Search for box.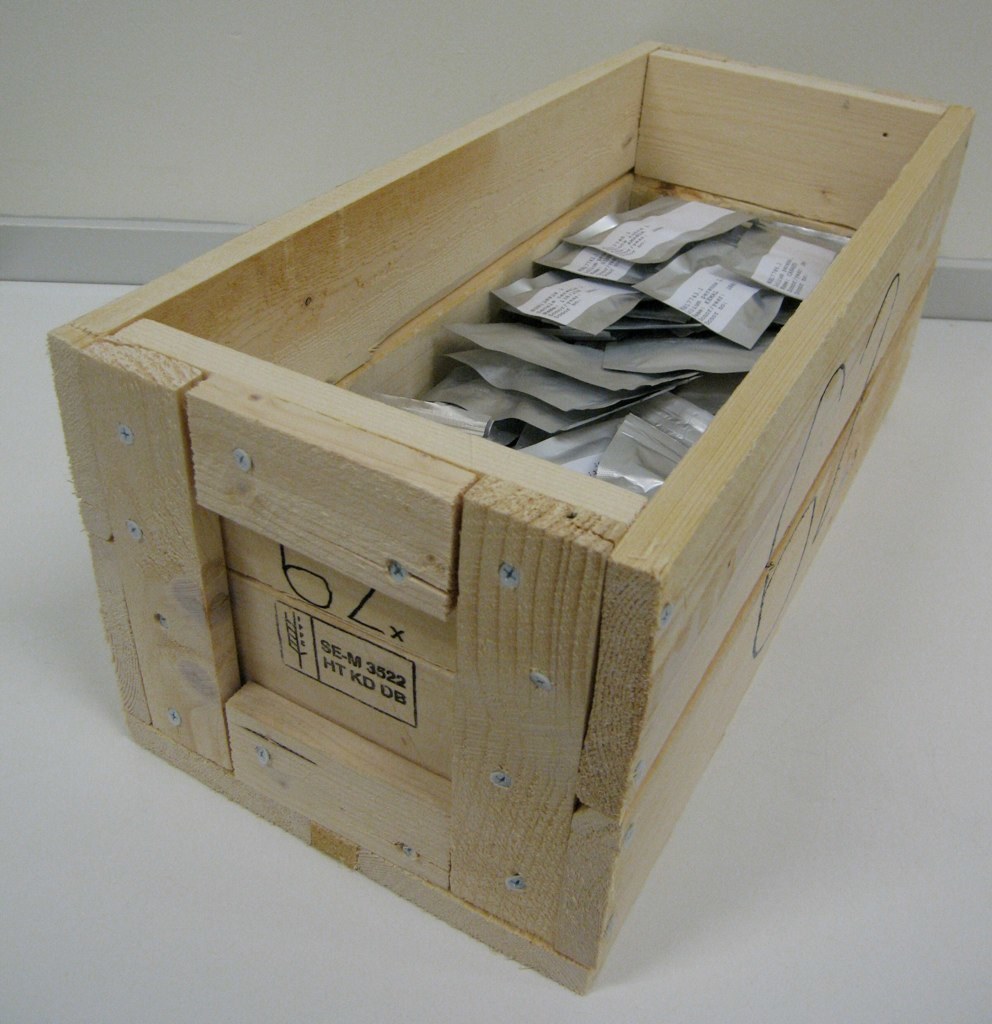
Found at [x1=50, y1=36, x2=973, y2=995].
